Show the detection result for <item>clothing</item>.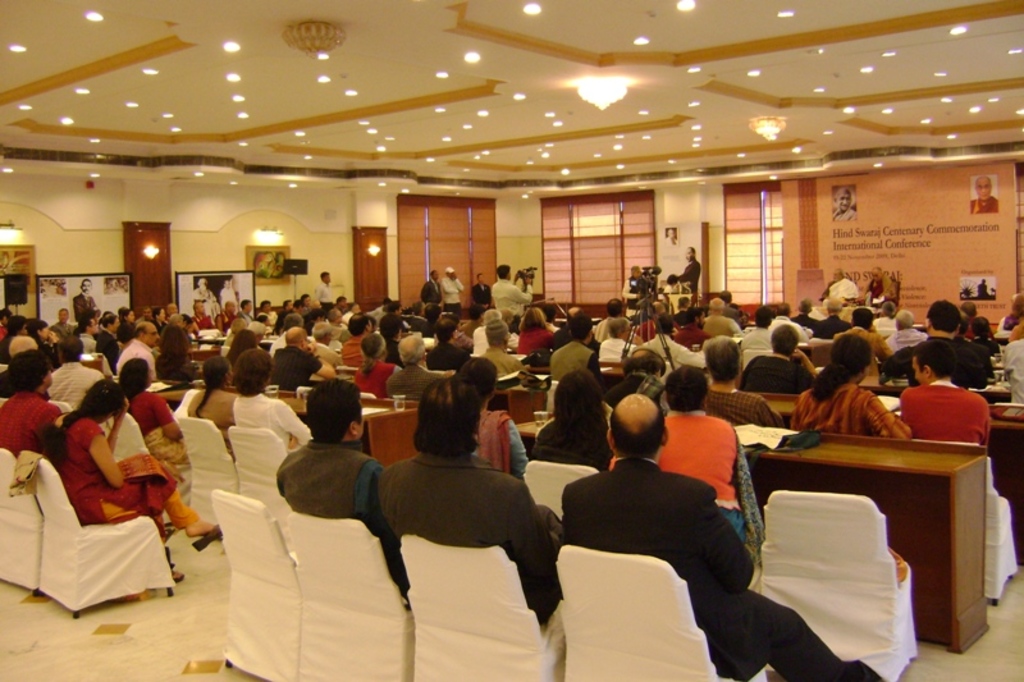
[901,383,996,440].
